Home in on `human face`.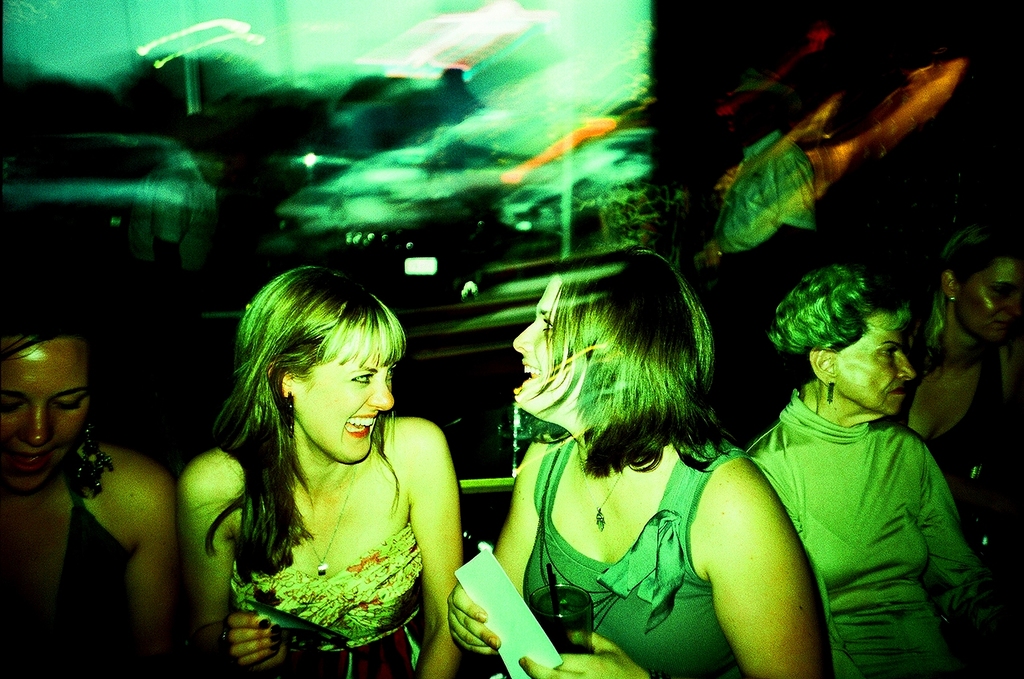
Homed in at <region>6, 328, 94, 499</region>.
